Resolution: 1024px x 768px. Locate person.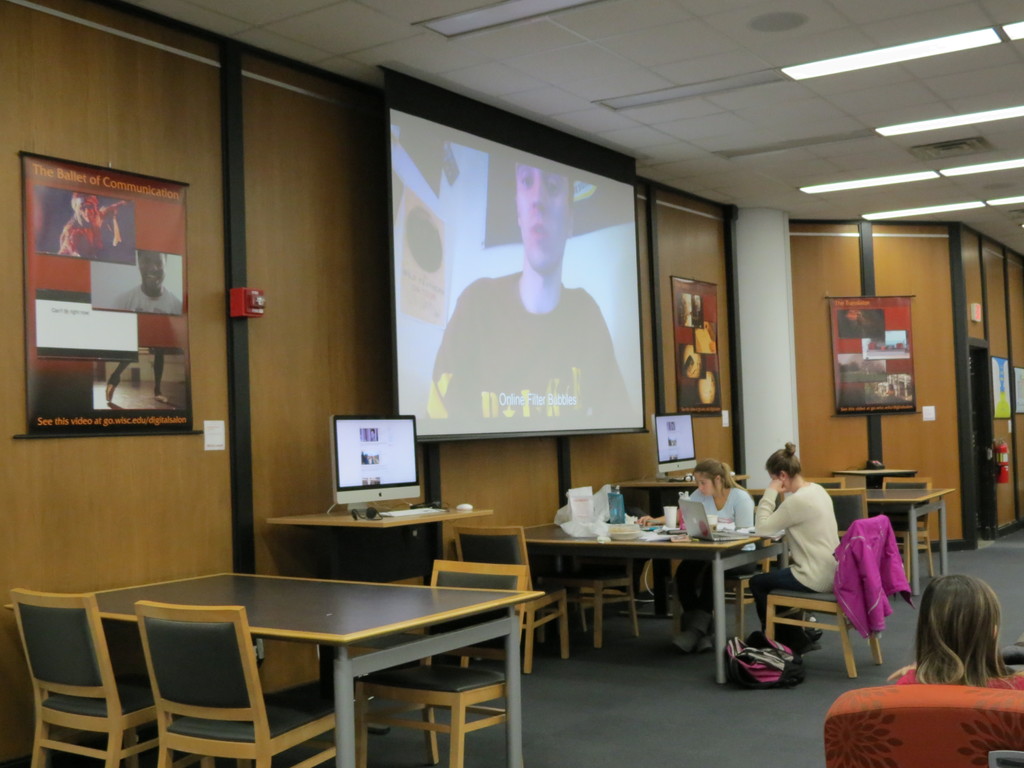
region(443, 158, 645, 421).
